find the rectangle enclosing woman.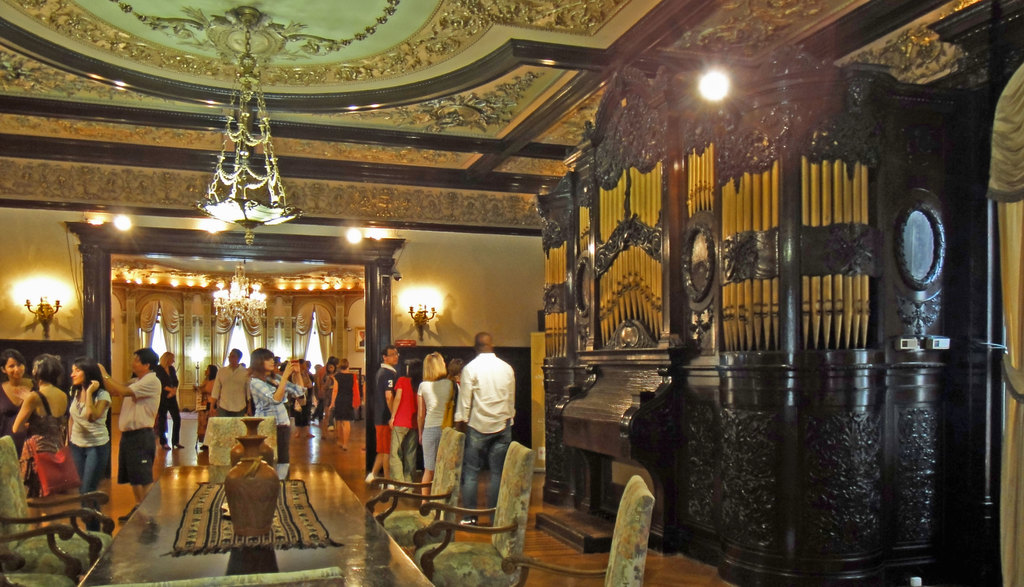
388 360 420 491.
